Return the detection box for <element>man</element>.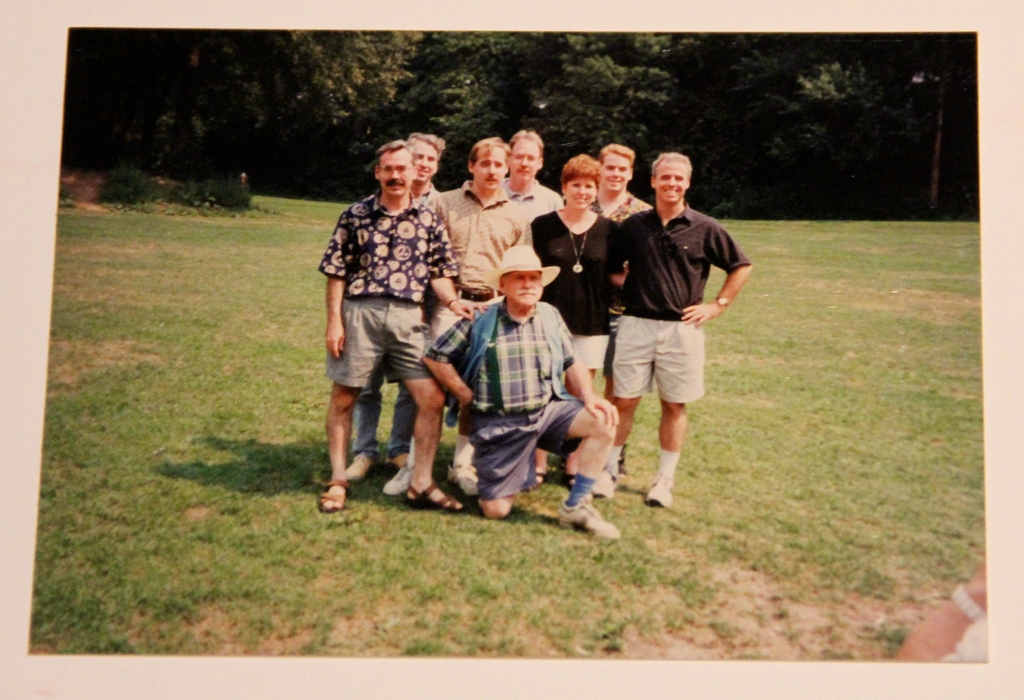
left=360, top=136, right=465, bottom=476.
